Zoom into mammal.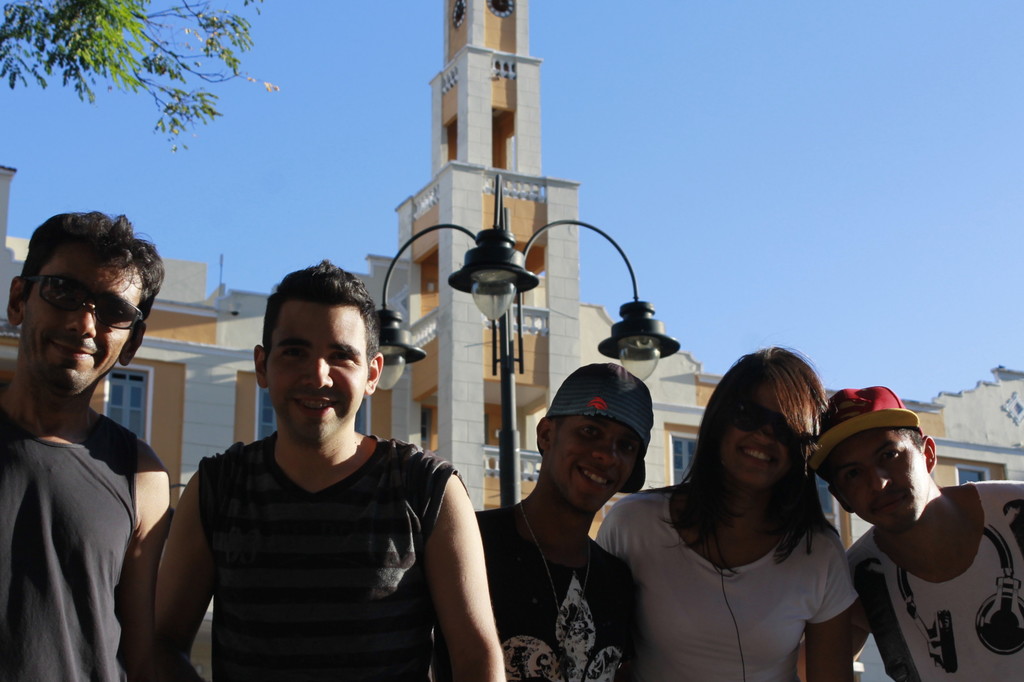
Zoom target: {"x1": 466, "y1": 360, "x2": 656, "y2": 681}.
